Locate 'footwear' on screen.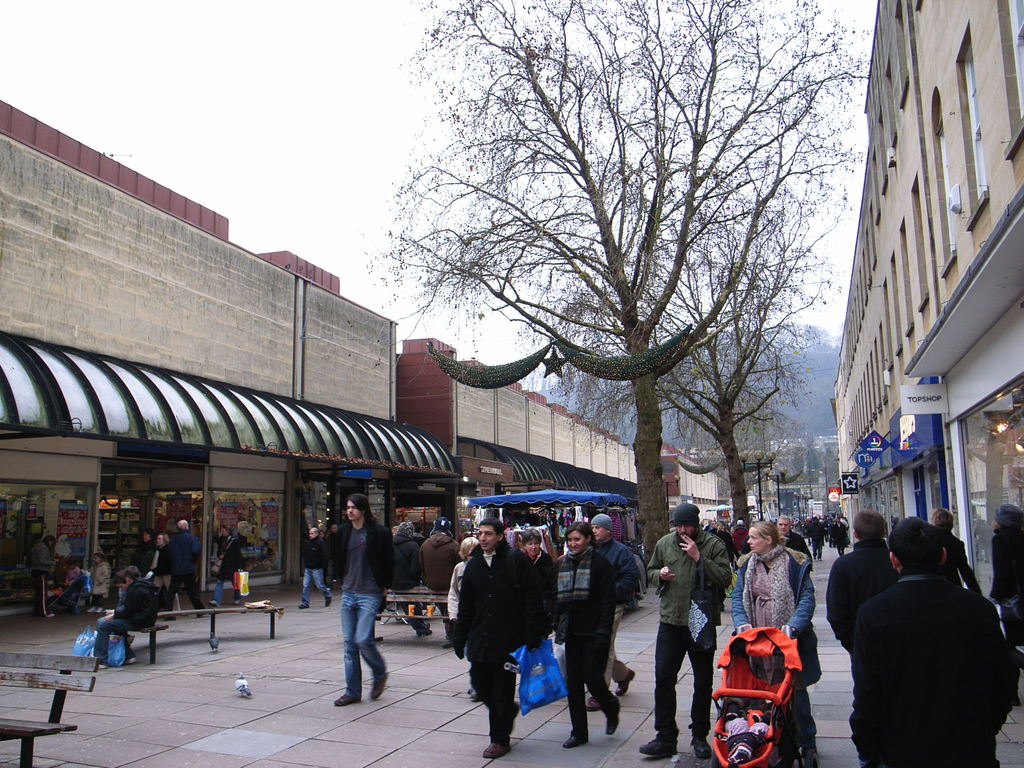
On screen at {"left": 483, "top": 741, "right": 510, "bottom": 757}.
